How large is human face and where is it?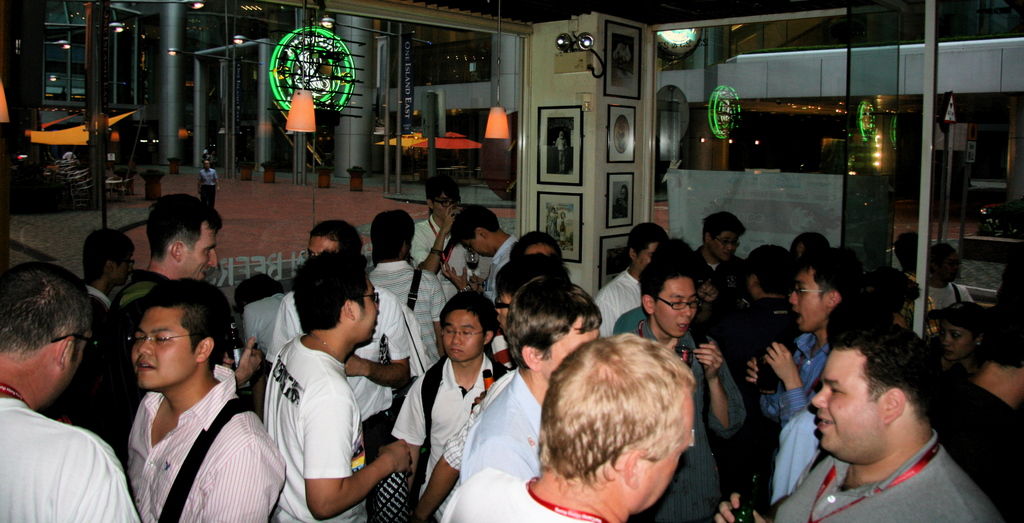
Bounding box: l=443, t=309, r=485, b=358.
